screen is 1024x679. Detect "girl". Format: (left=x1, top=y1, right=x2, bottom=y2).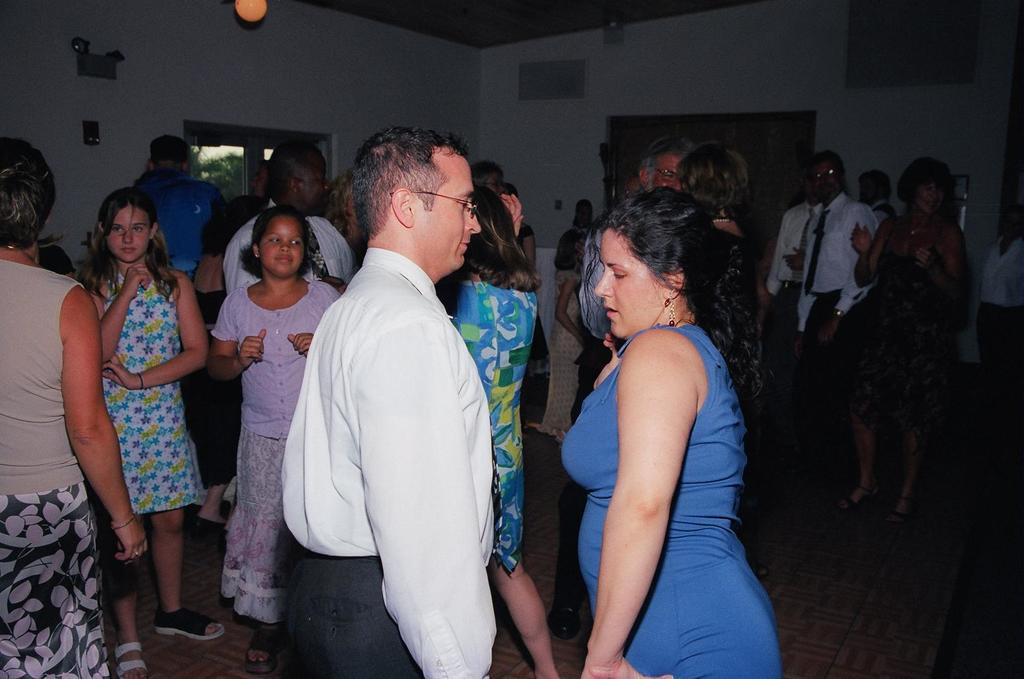
(left=208, top=206, right=339, bottom=674).
